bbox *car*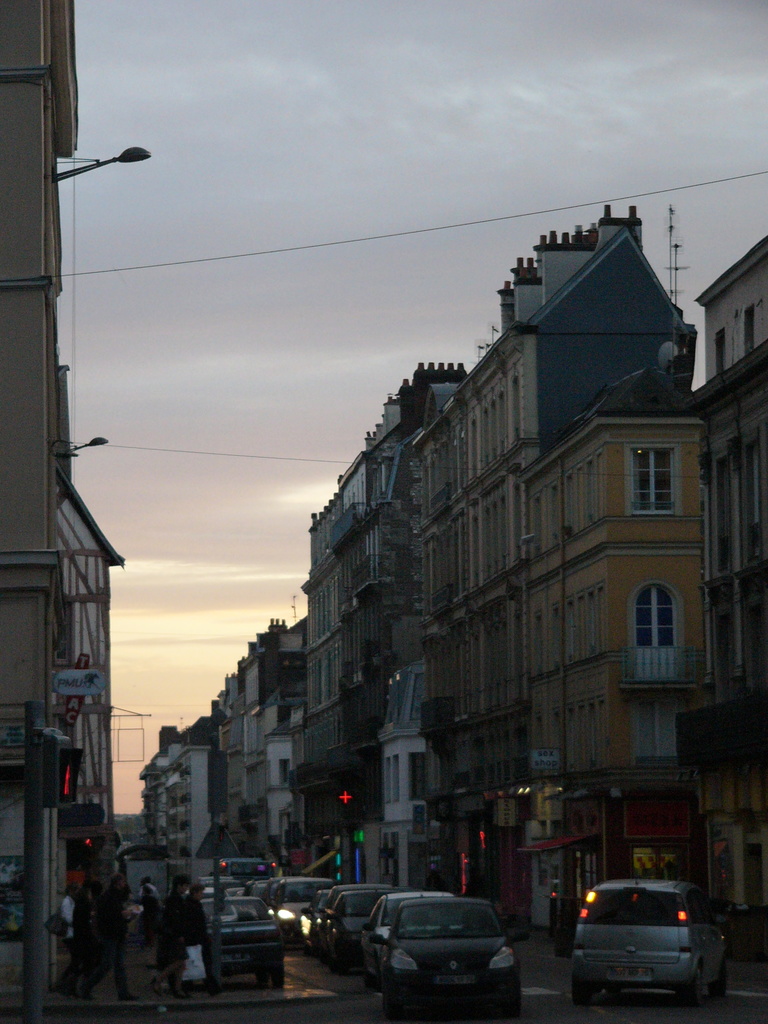
577 869 732 1002
